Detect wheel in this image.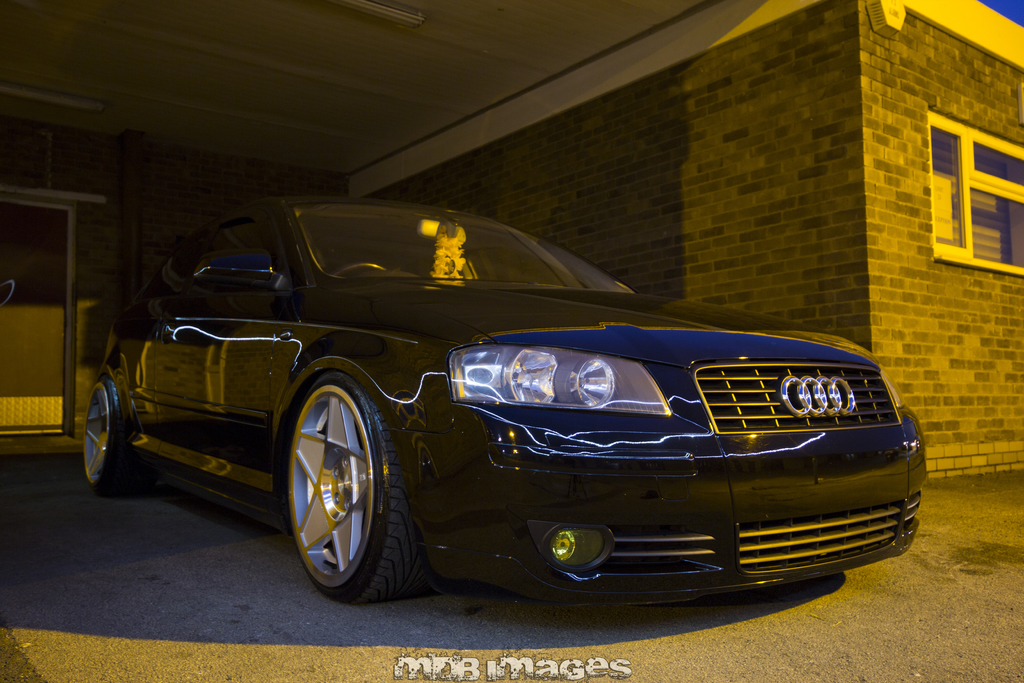
Detection: {"x1": 336, "y1": 261, "x2": 387, "y2": 279}.
